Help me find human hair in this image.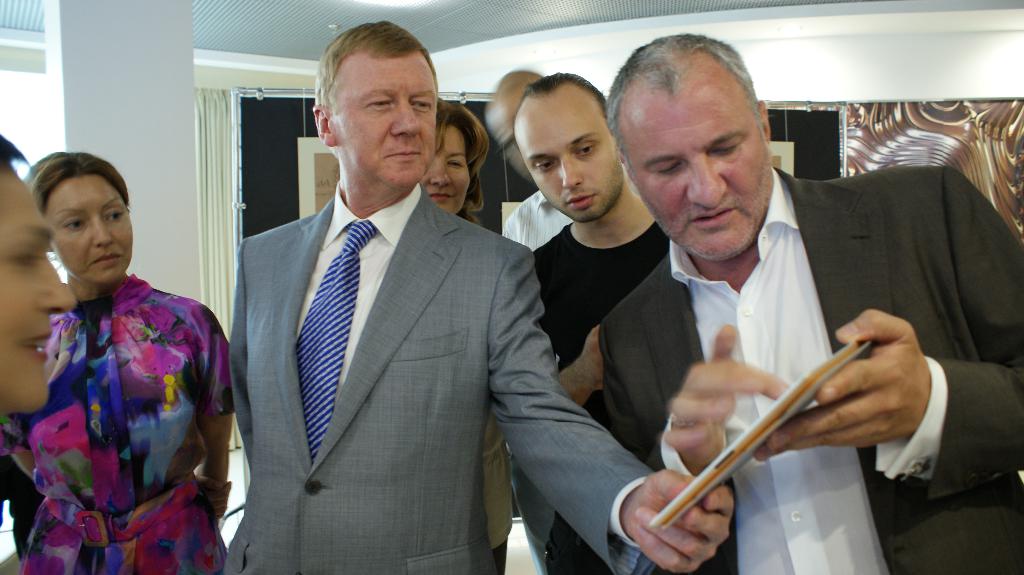
Found it: crop(0, 134, 33, 171).
